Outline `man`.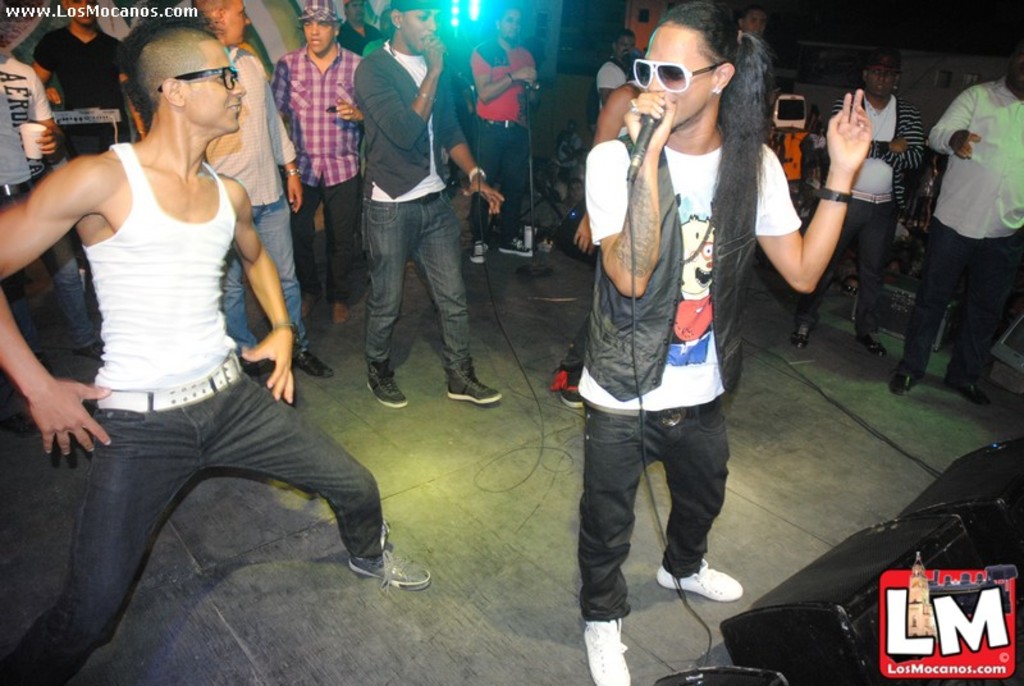
Outline: <box>31,0,145,164</box>.
